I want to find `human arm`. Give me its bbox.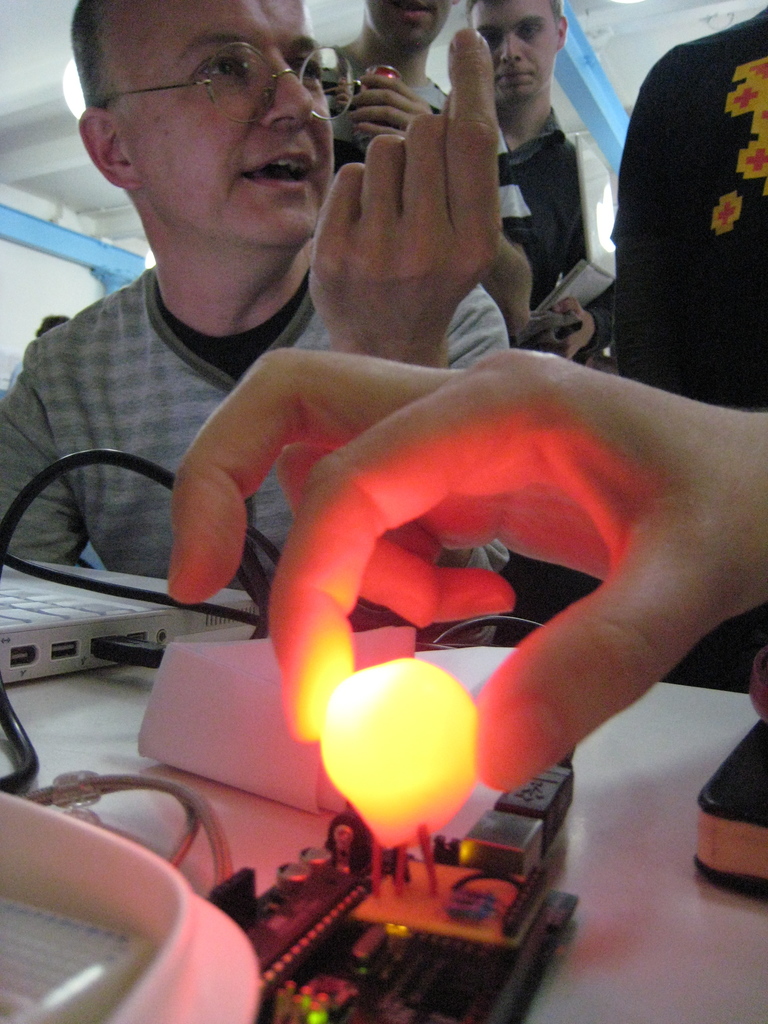
[x1=0, y1=361, x2=91, y2=562].
